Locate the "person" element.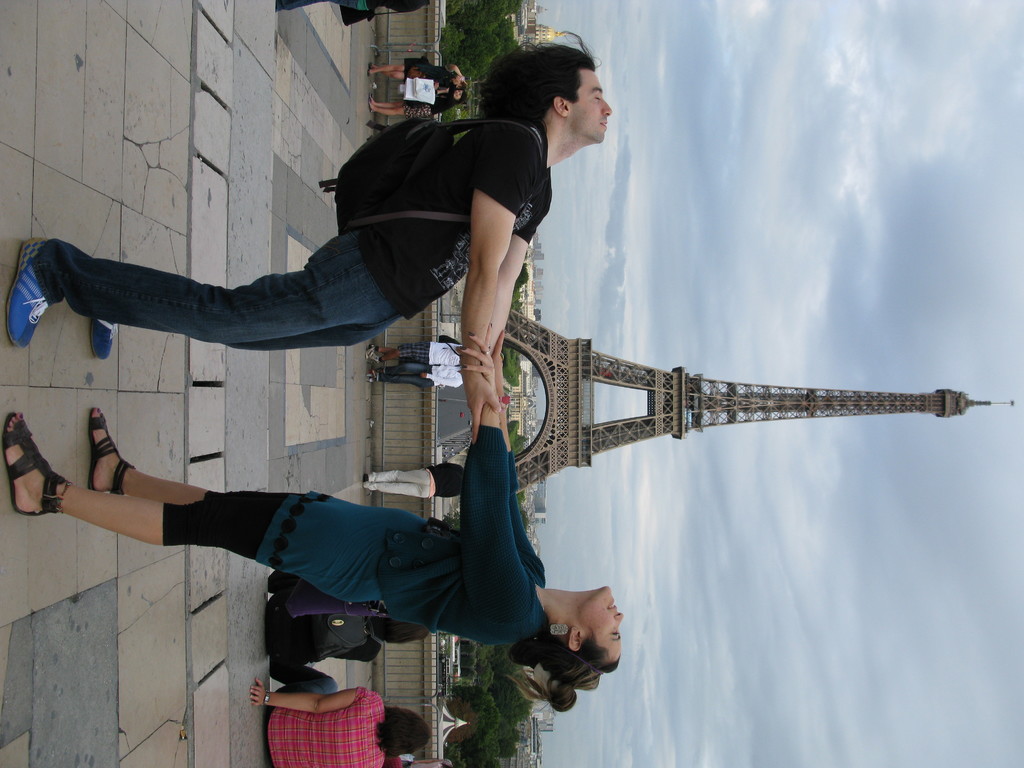
Element bbox: [x1=250, y1=679, x2=422, y2=767].
